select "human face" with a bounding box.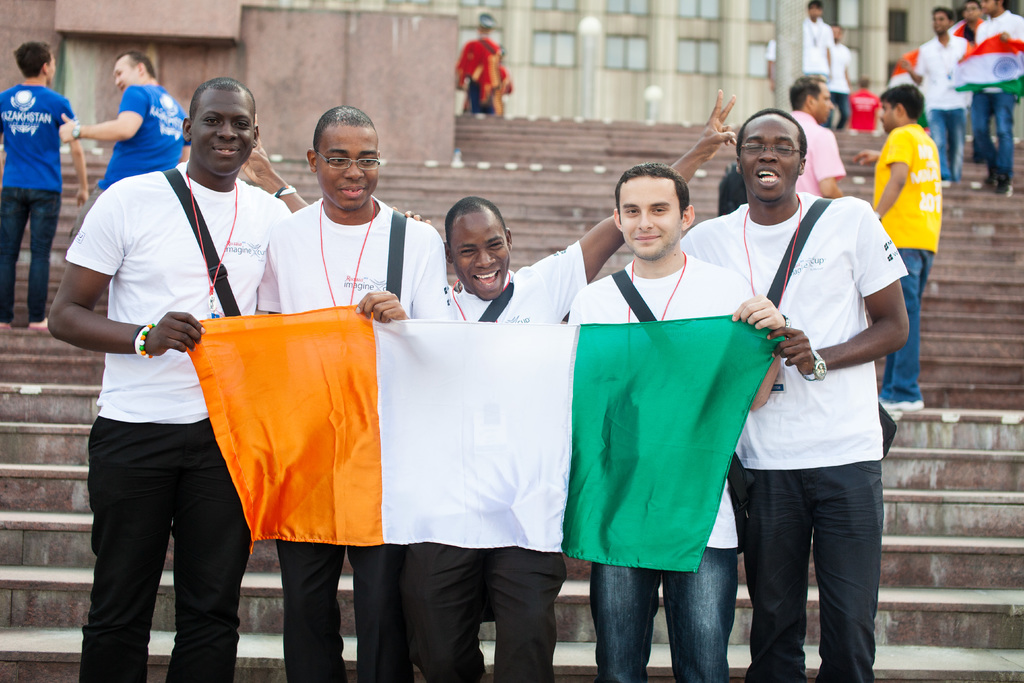
rect(187, 93, 257, 186).
